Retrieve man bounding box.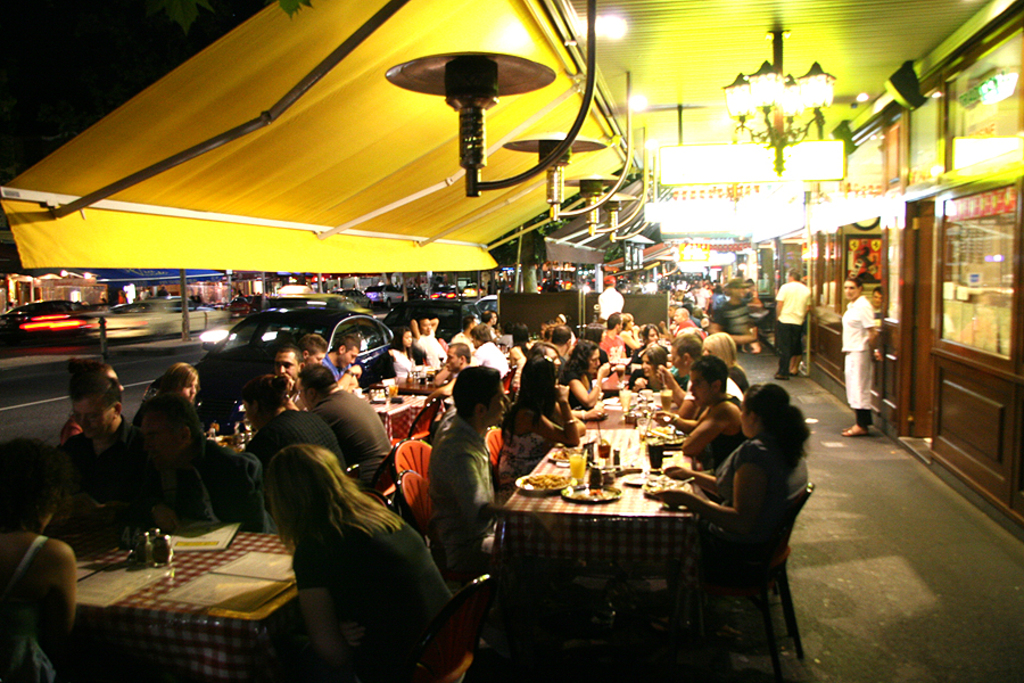
Bounding box: rect(680, 354, 751, 472).
